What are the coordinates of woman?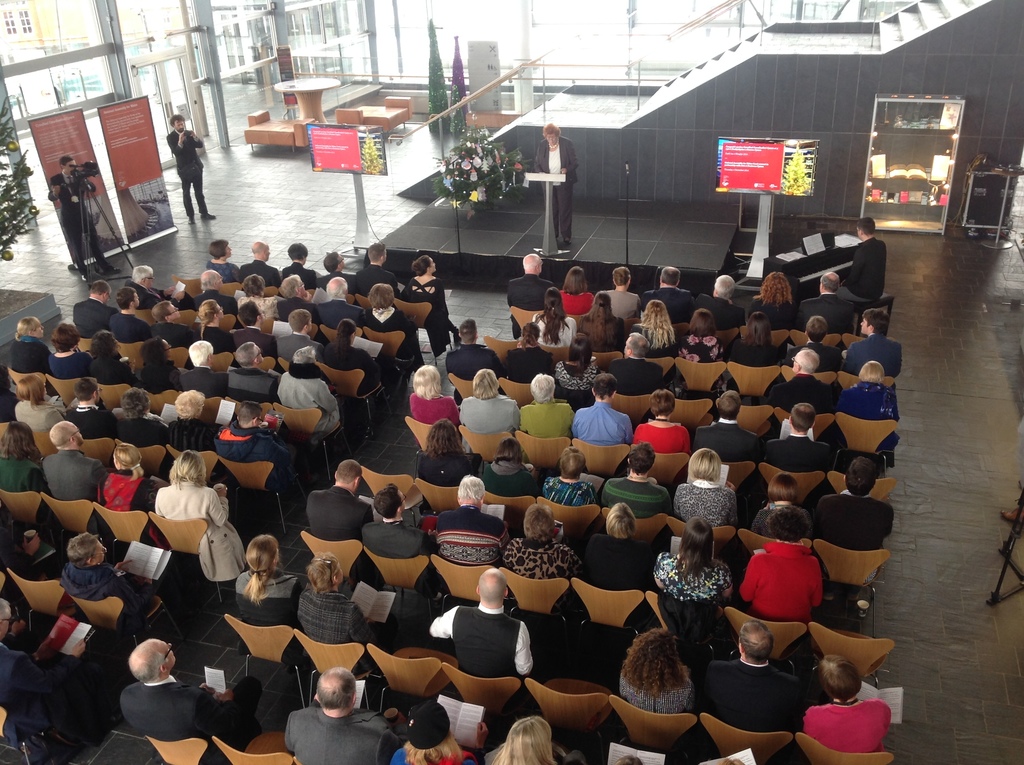
[x1=547, y1=335, x2=602, y2=394].
